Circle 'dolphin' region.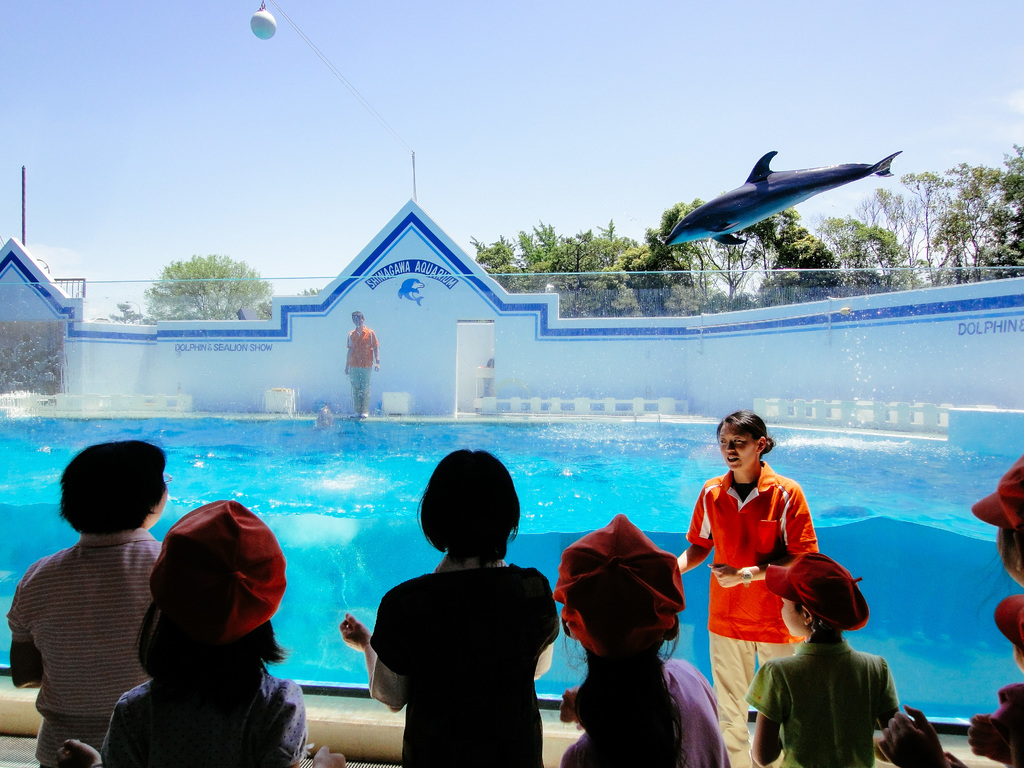
Region: locate(662, 148, 900, 250).
